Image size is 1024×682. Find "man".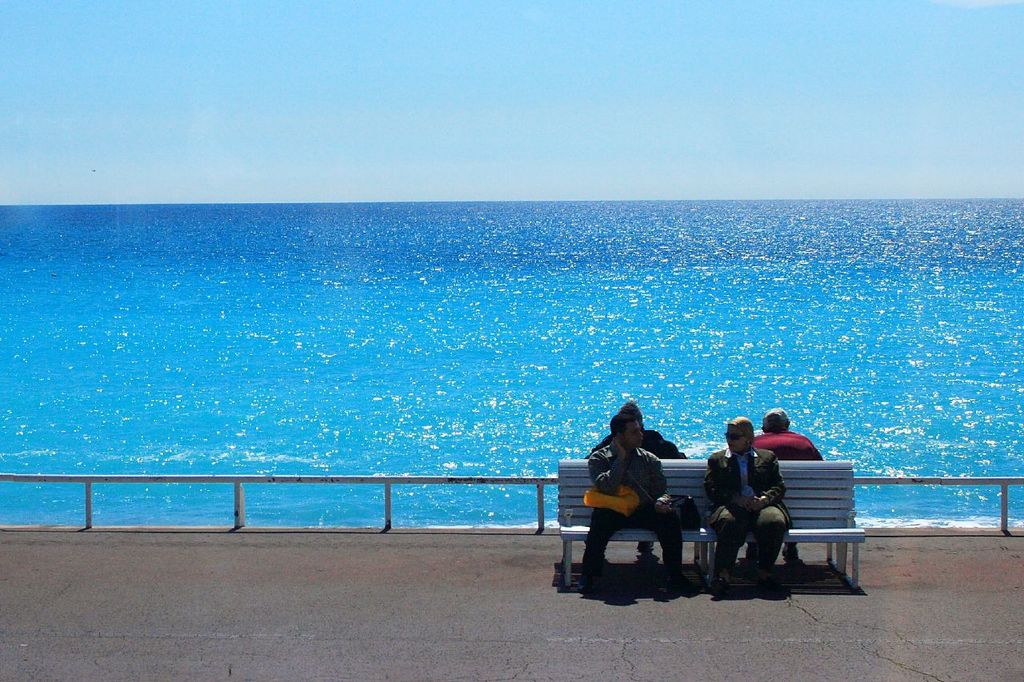
(578,409,668,585).
